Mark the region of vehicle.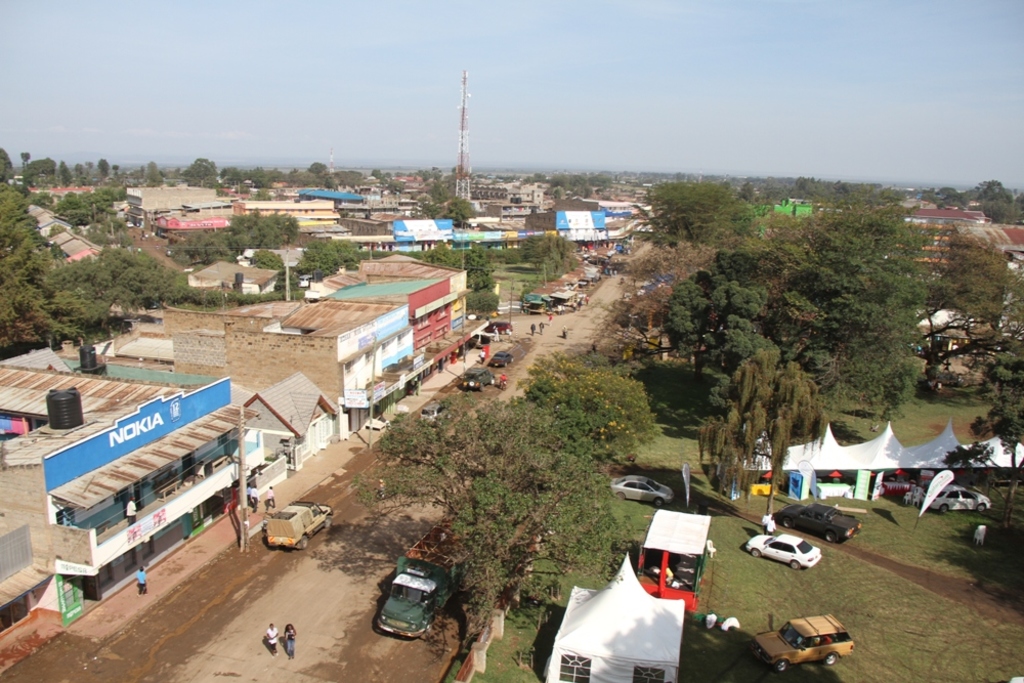
Region: {"x1": 490, "y1": 317, "x2": 515, "y2": 338}.
